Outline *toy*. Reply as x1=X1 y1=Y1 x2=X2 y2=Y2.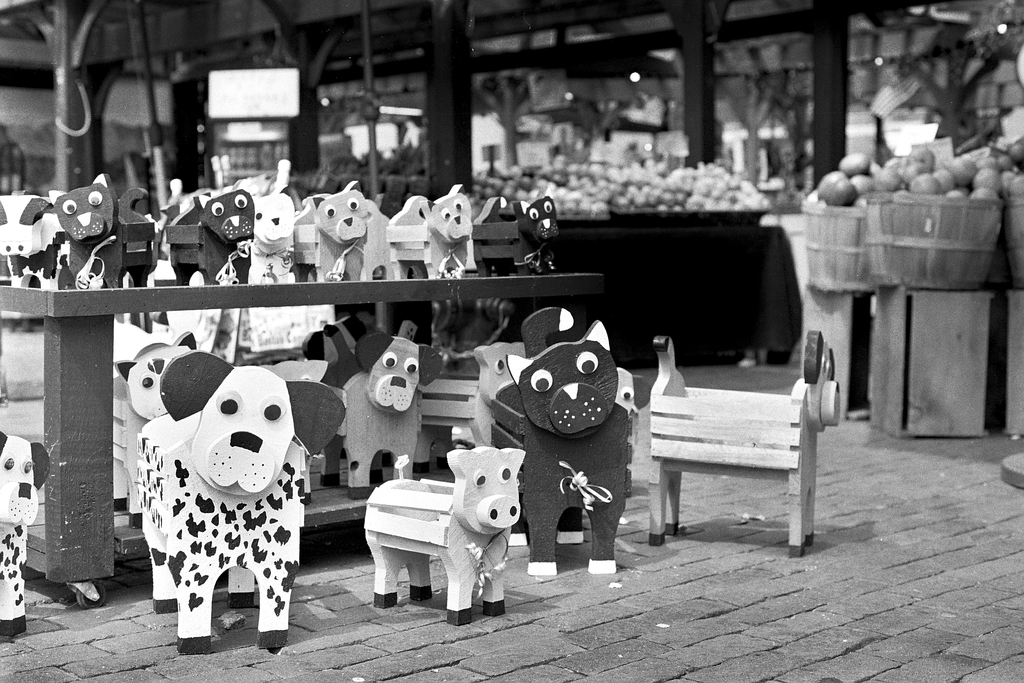
x1=47 y1=176 x2=141 y2=299.
